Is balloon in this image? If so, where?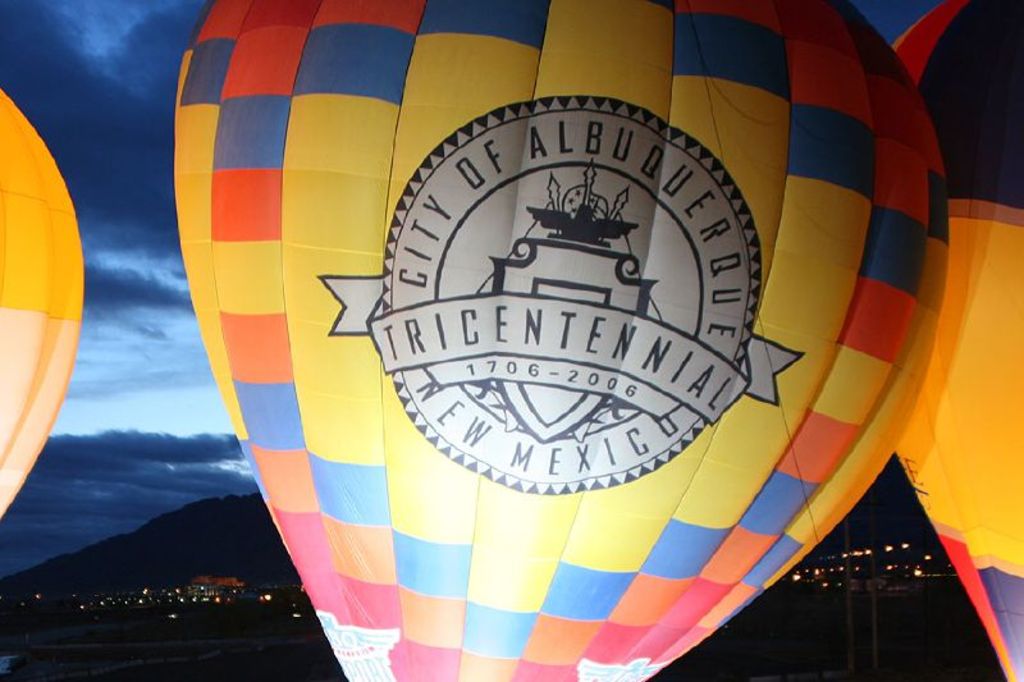
Yes, at Rect(170, 0, 952, 681).
